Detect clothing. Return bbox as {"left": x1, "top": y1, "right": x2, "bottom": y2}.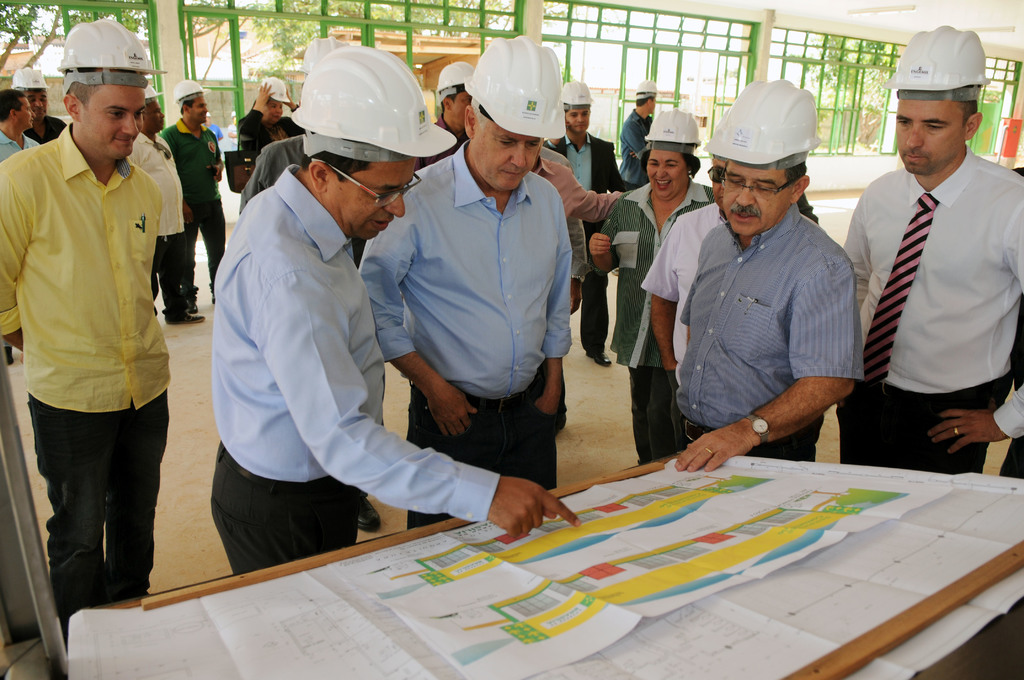
{"left": 587, "top": 181, "right": 710, "bottom": 467}.
